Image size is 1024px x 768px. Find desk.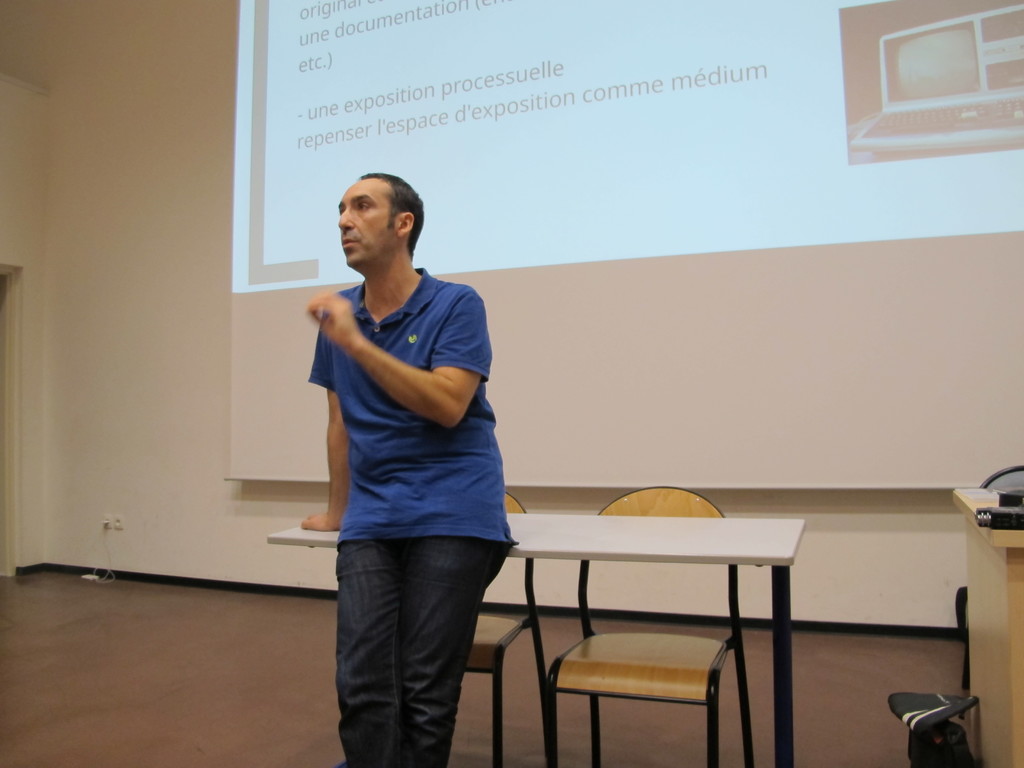
269:511:804:767.
